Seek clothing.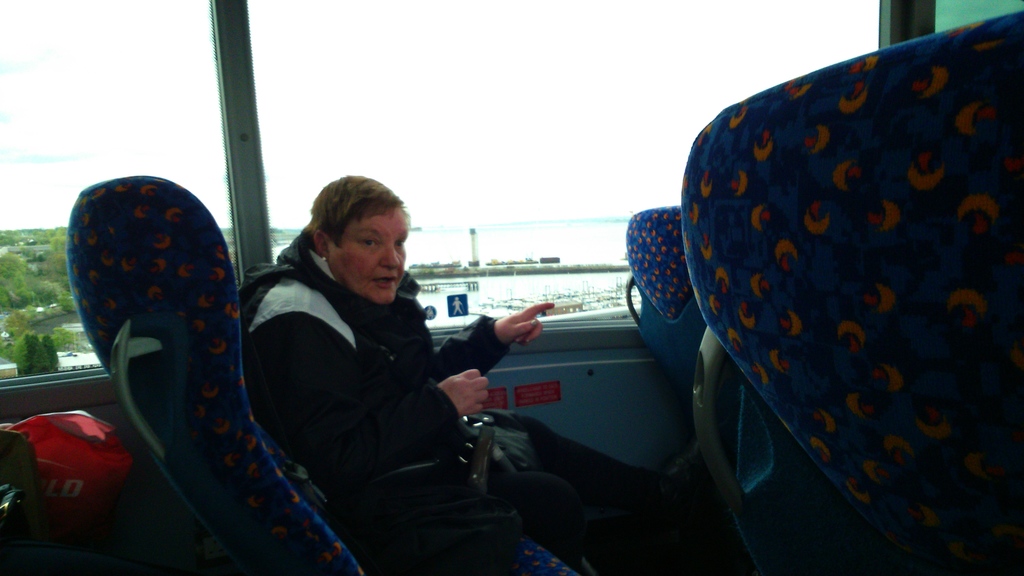
<box>241,229,719,575</box>.
